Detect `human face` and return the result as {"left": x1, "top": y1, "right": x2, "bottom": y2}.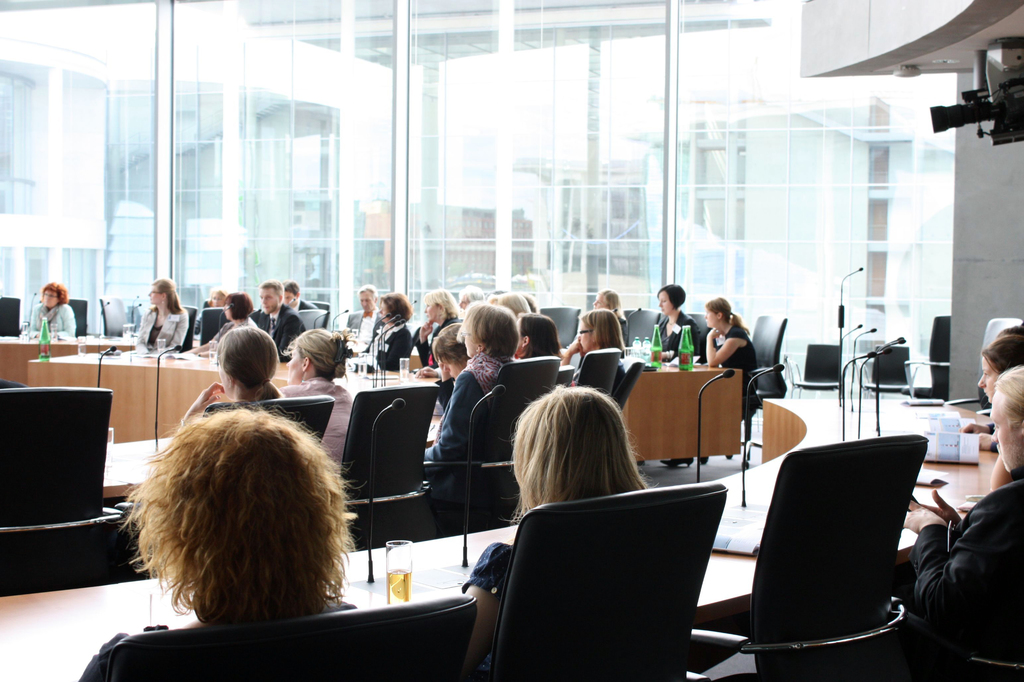
{"left": 282, "top": 284, "right": 297, "bottom": 306}.
